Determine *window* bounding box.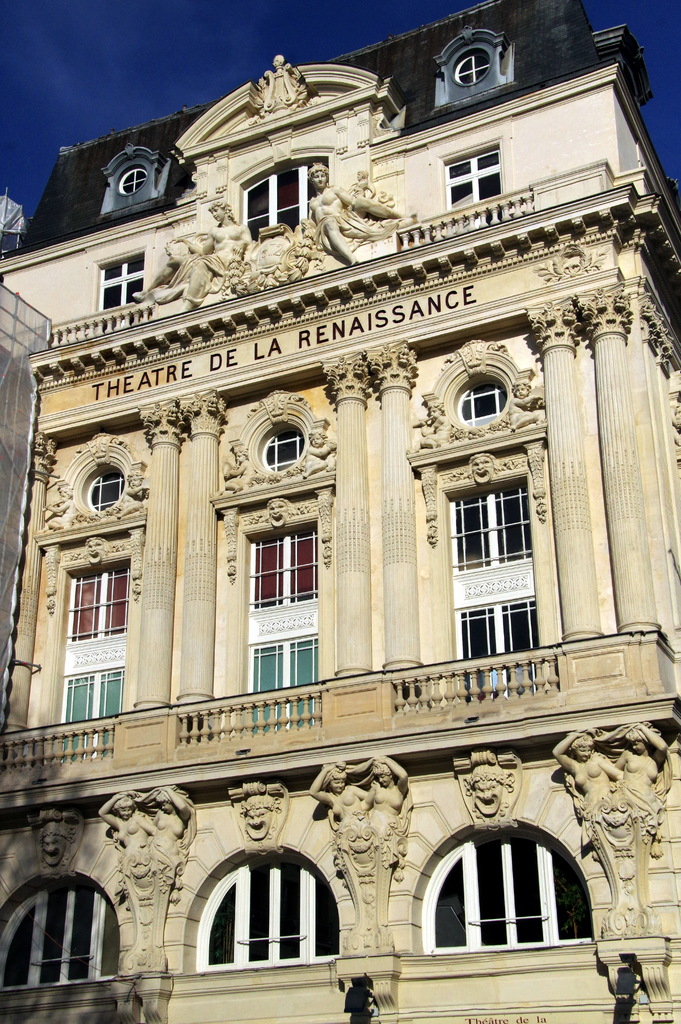
Determined: 174 843 353 979.
